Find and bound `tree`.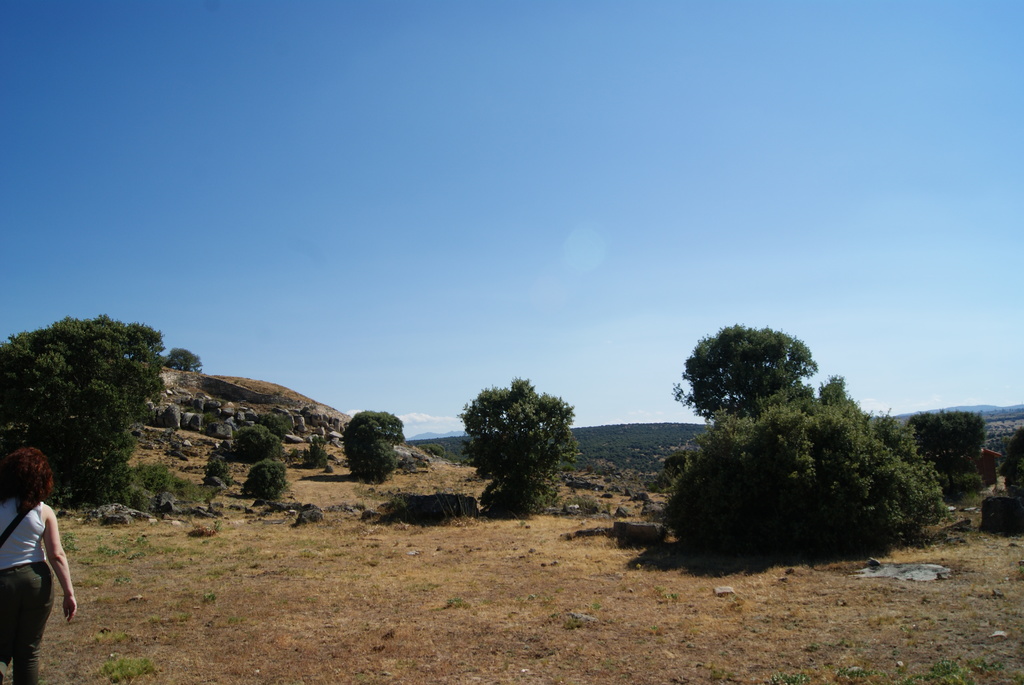
Bound: (673, 321, 815, 421).
